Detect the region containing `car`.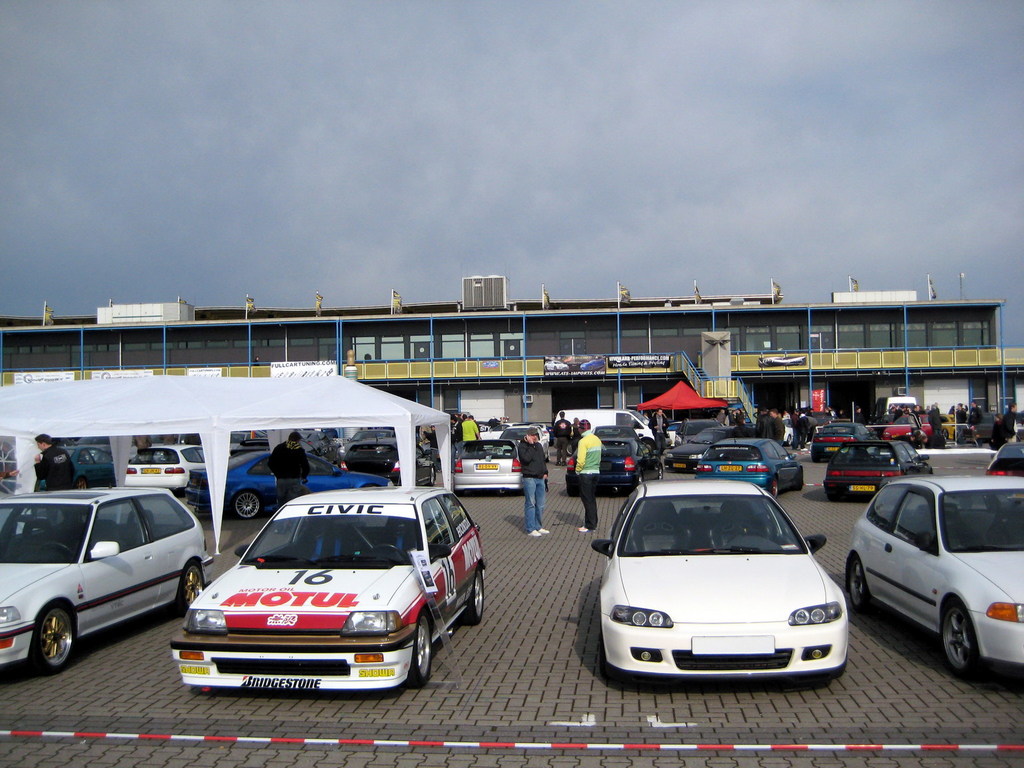
l=978, t=434, r=1023, b=477.
